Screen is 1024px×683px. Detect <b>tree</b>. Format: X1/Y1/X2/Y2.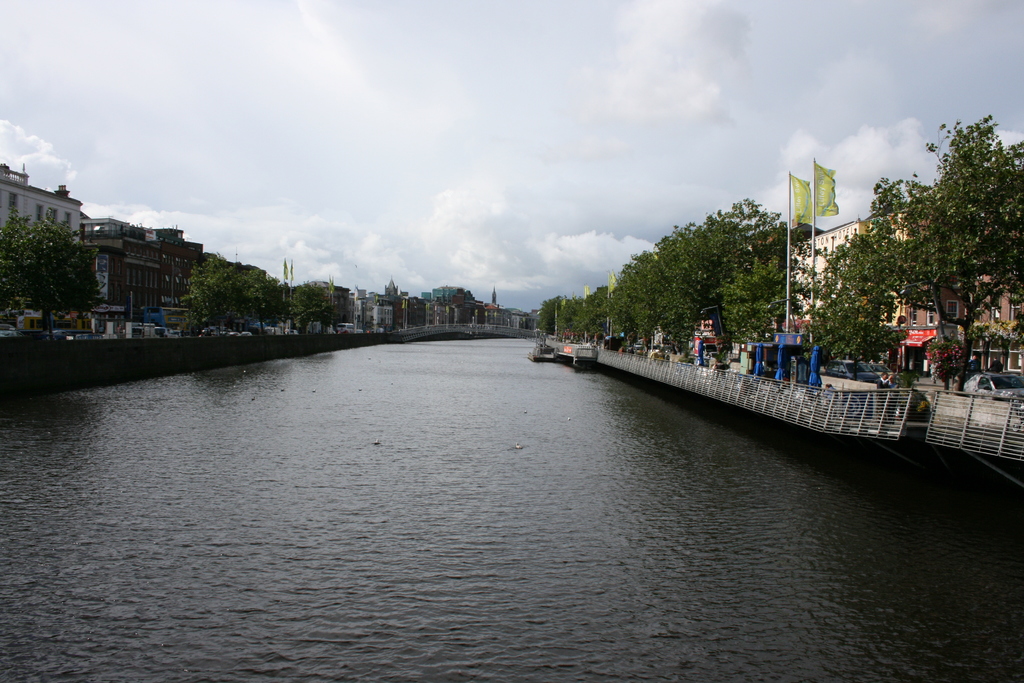
797/241/915/378.
